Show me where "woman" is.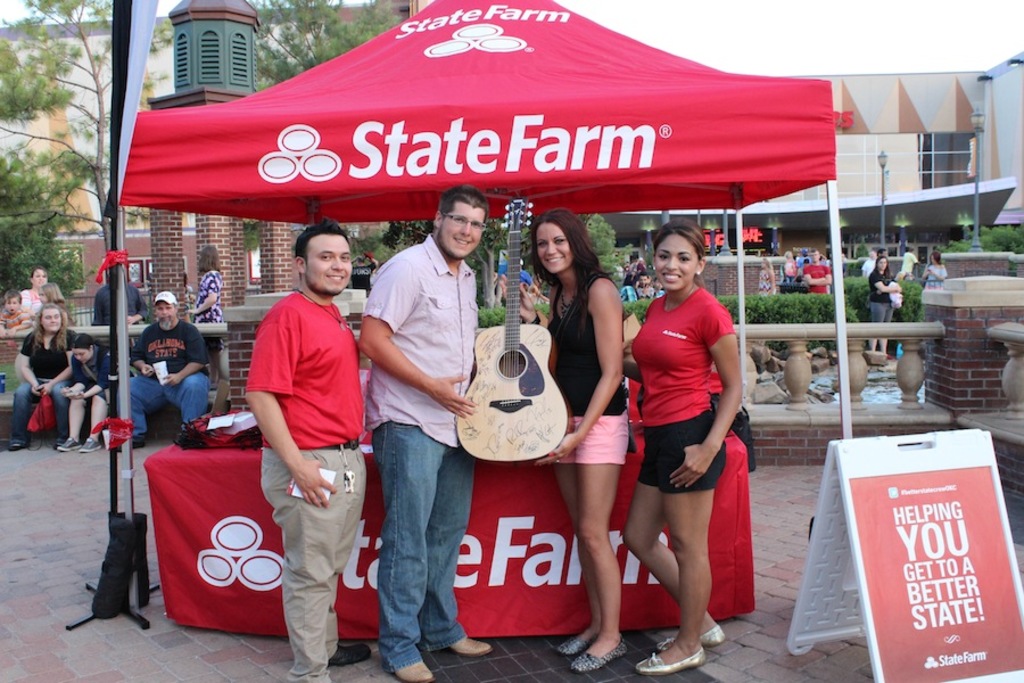
"woman" is at [619,273,637,304].
